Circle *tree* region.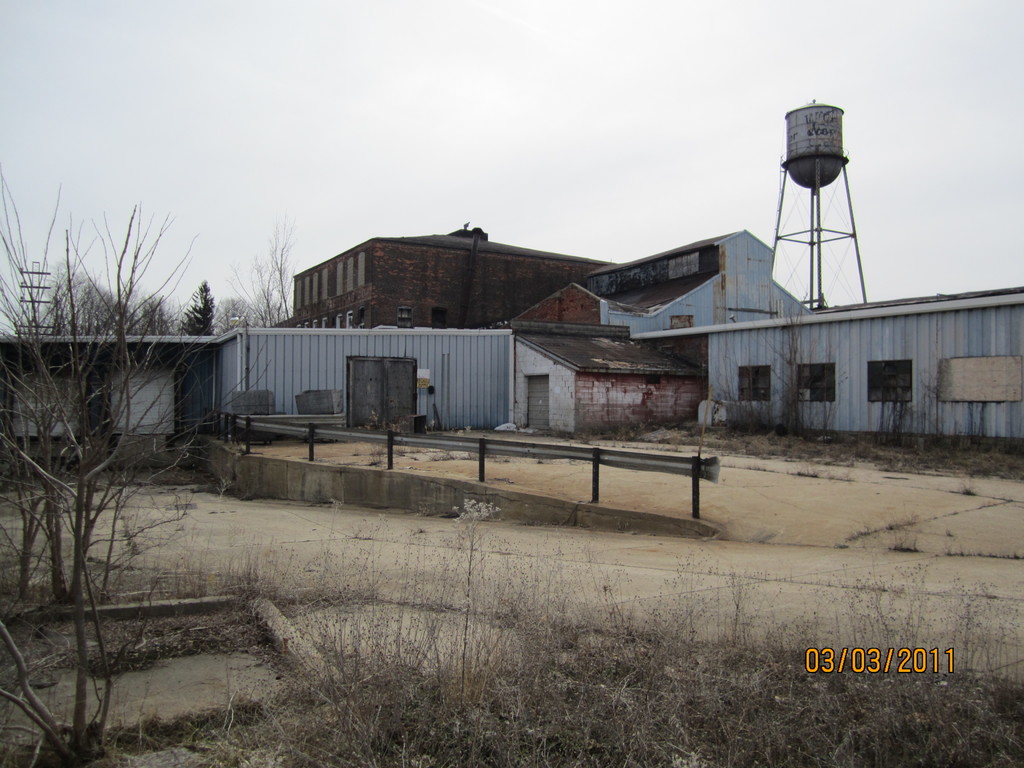
Region: (left=174, top=274, right=218, bottom=333).
